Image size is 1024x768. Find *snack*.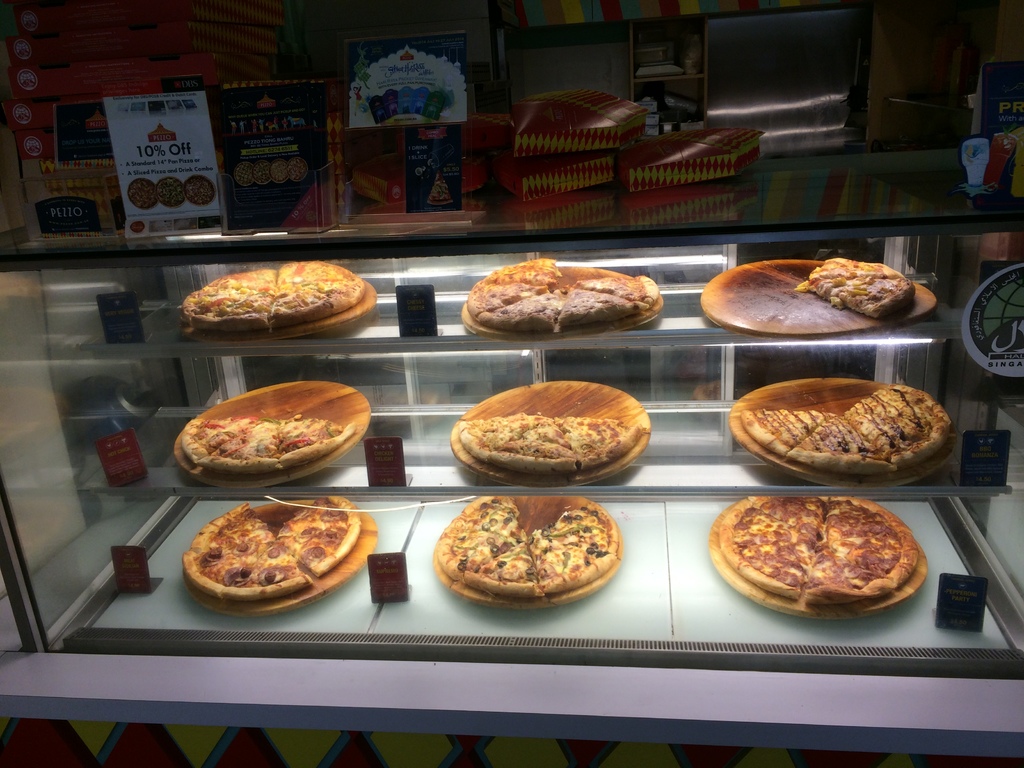
detection(179, 414, 349, 480).
